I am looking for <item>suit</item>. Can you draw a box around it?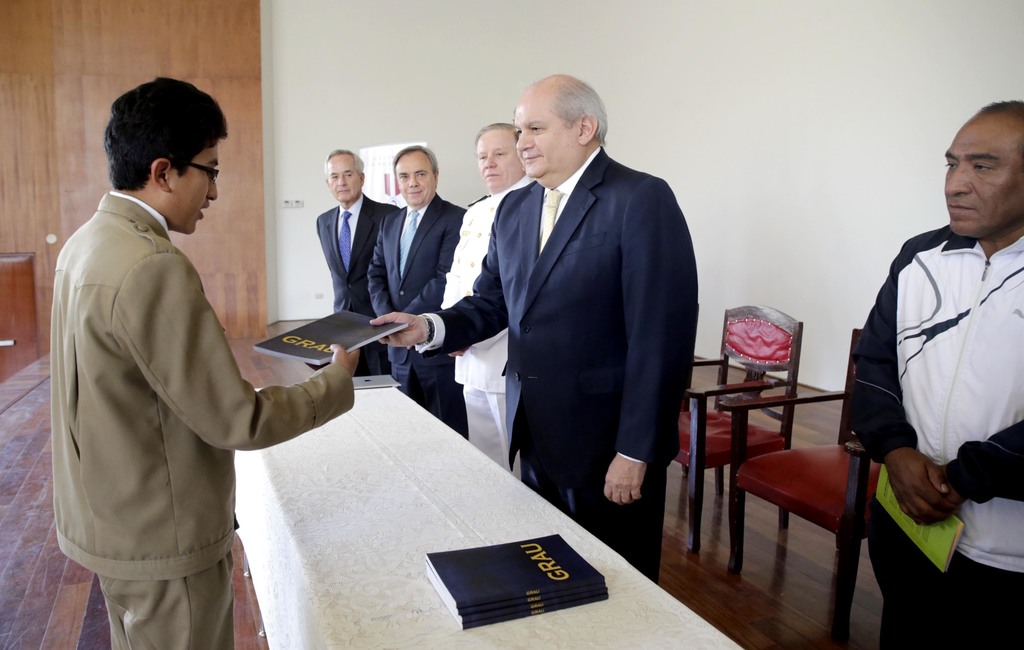
Sure, the bounding box is bbox(429, 76, 714, 595).
